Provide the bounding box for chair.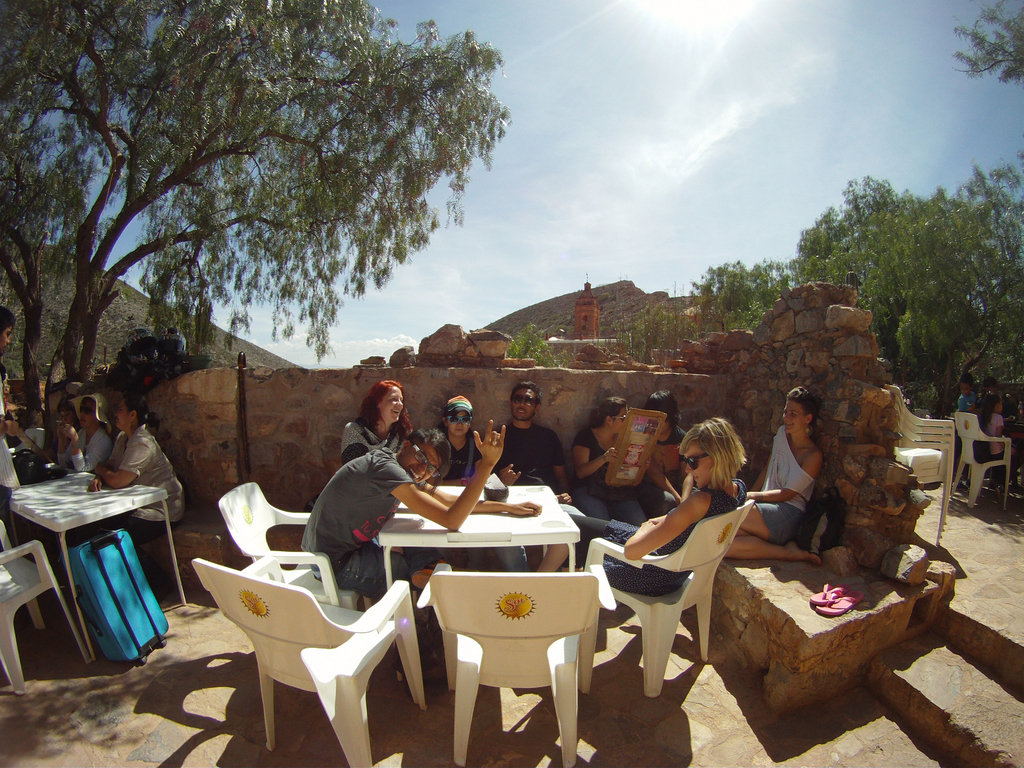
x1=212 y1=480 x2=371 y2=611.
